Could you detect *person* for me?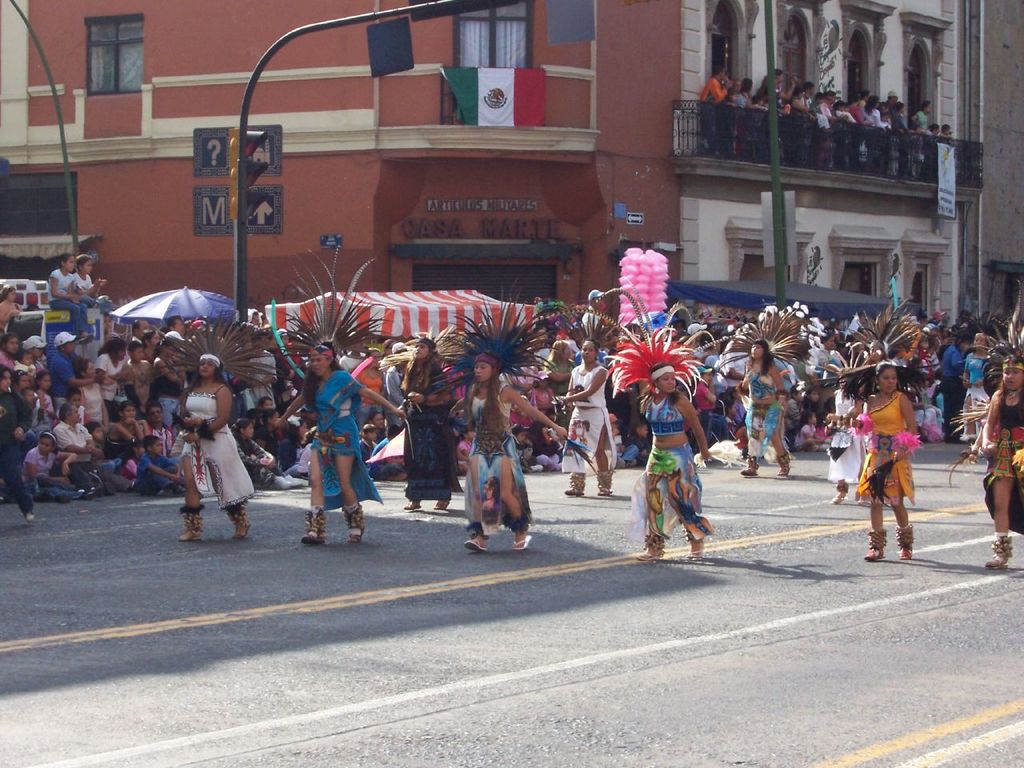
Detection result: 826 354 922 567.
